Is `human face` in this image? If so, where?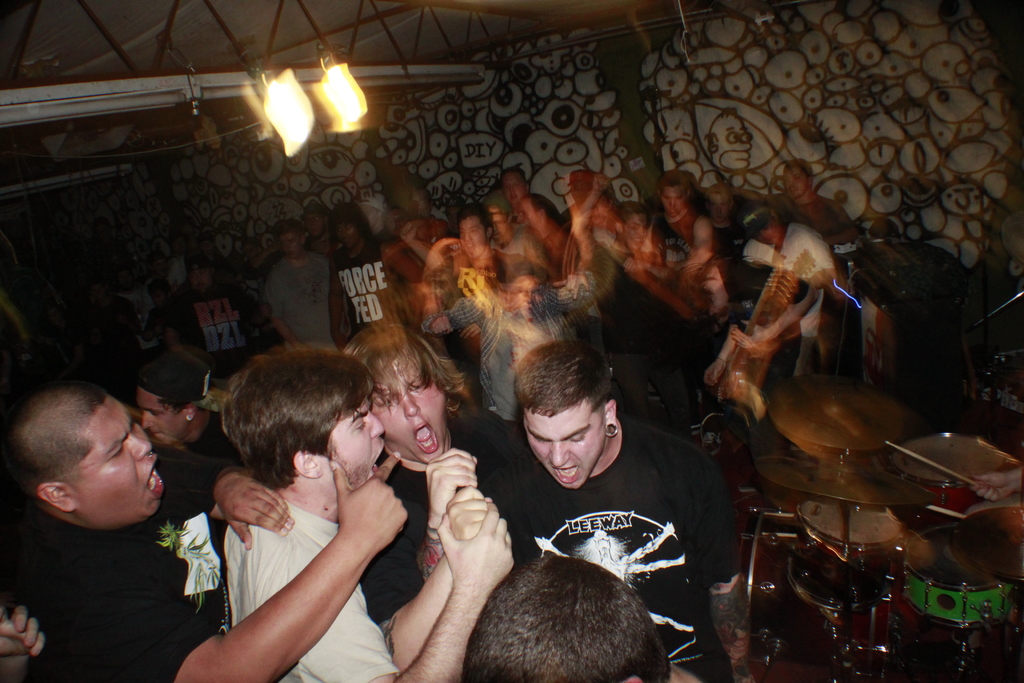
Yes, at left=711, top=192, right=727, bottom=222.
